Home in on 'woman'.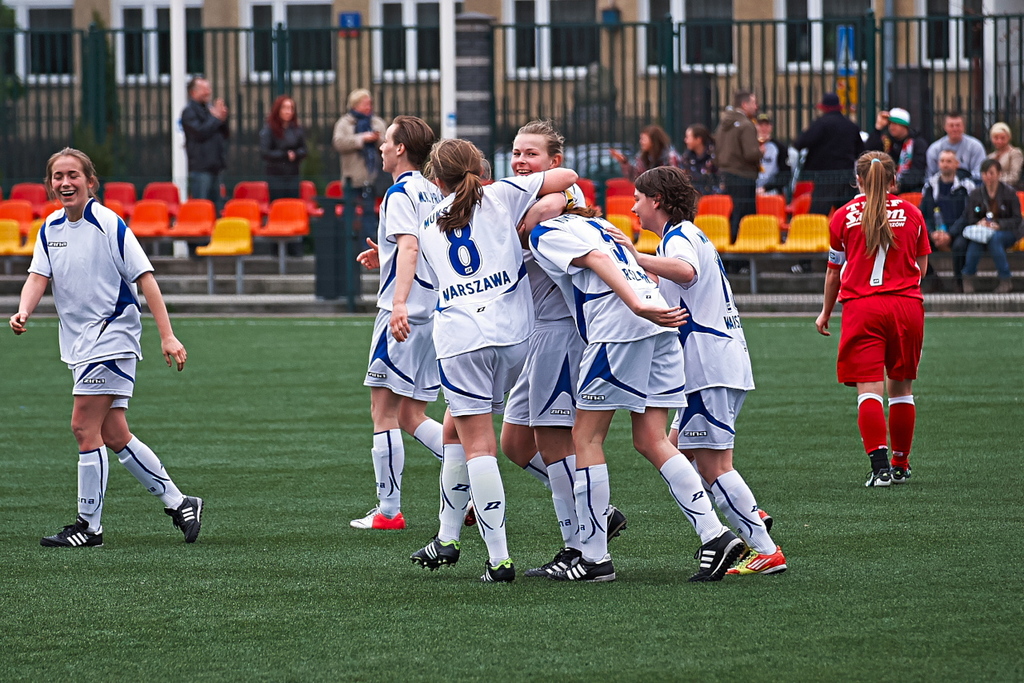
Homed in at 492, 115, 633, 547.
